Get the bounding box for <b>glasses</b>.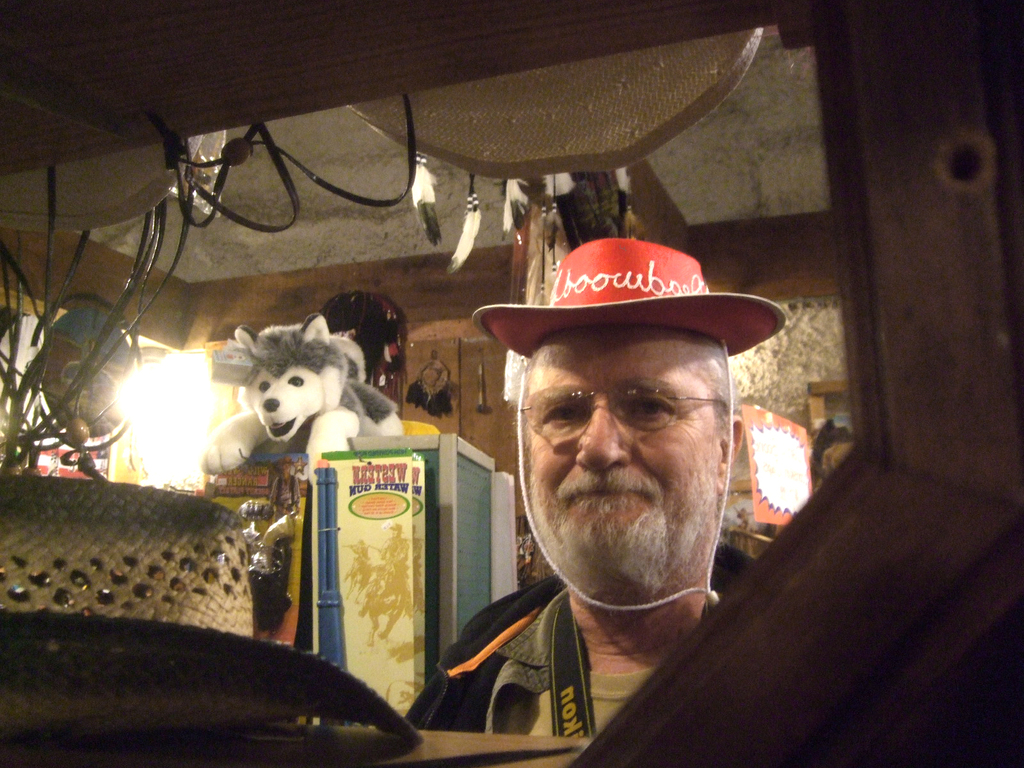
(left=516, top=389, right=698, bottom=467).
